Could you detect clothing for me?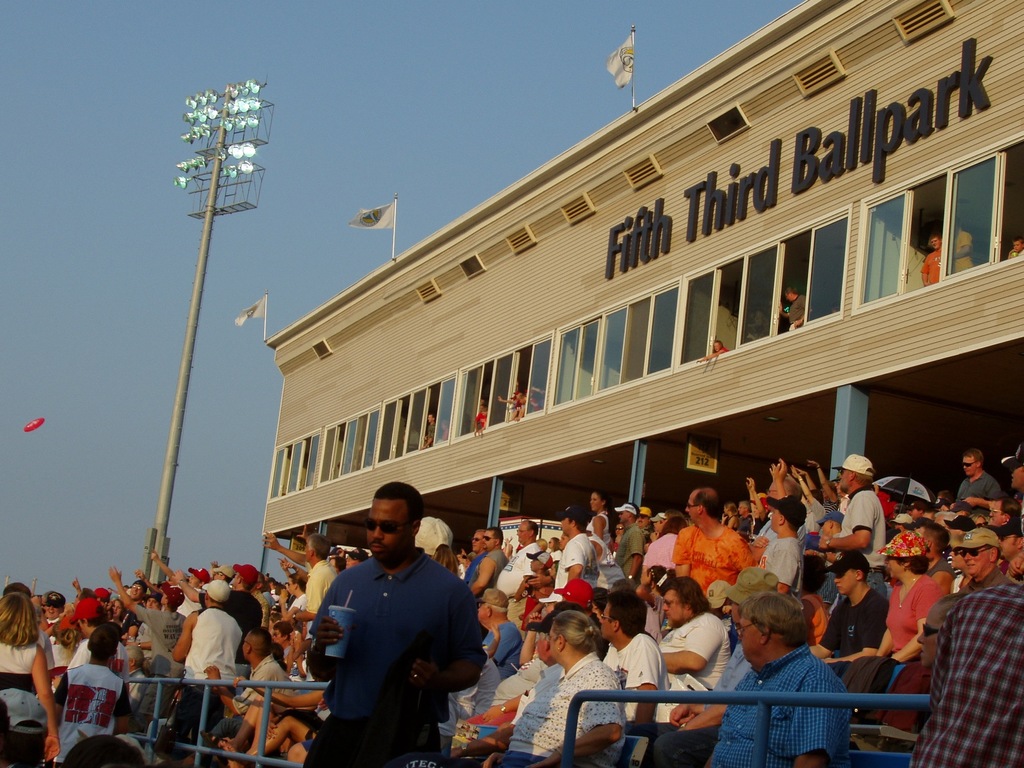
Detection result: l=420, t=418, r=440, b=444.
